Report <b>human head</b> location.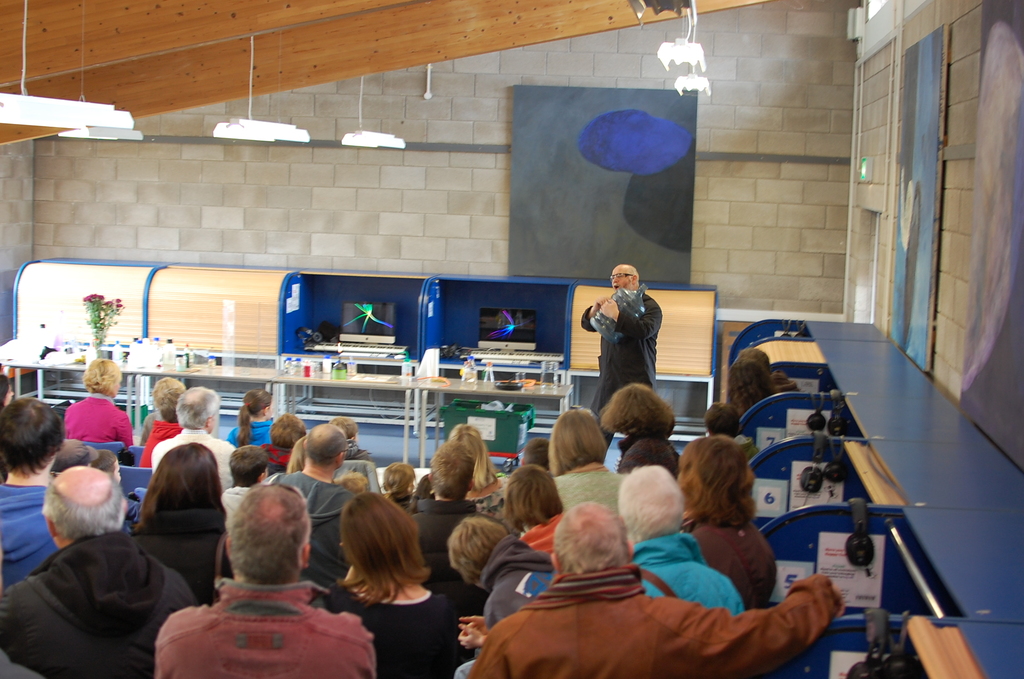
Report: x1=428, y1=443, x2=474, y2=505.
